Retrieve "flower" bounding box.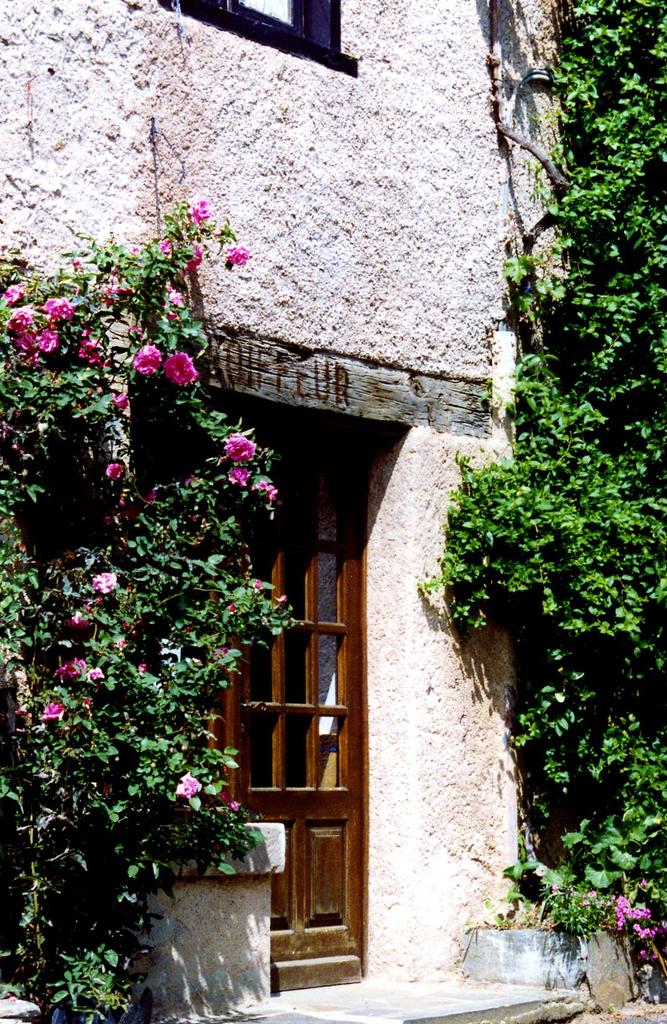
Bounding box: (left=79, top=337, right=107, bottom=369).
